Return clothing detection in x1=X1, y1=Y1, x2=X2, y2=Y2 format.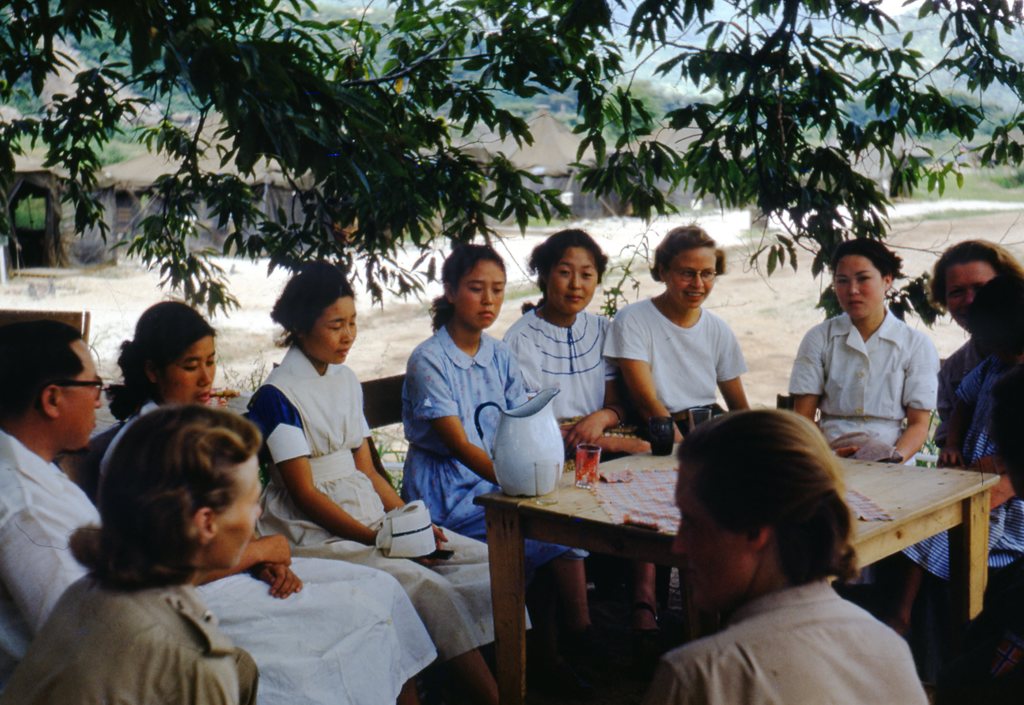
x1=246, y1=348, x2=531, y2=662.
